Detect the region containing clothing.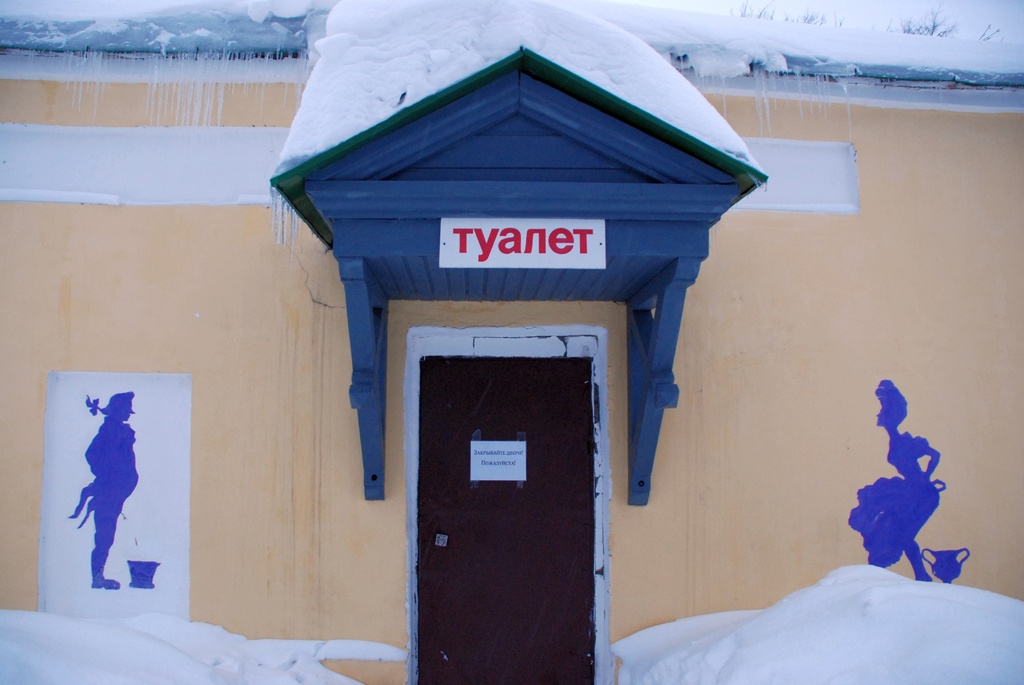
x1=850, y1=433, x2=946, y2=569.
